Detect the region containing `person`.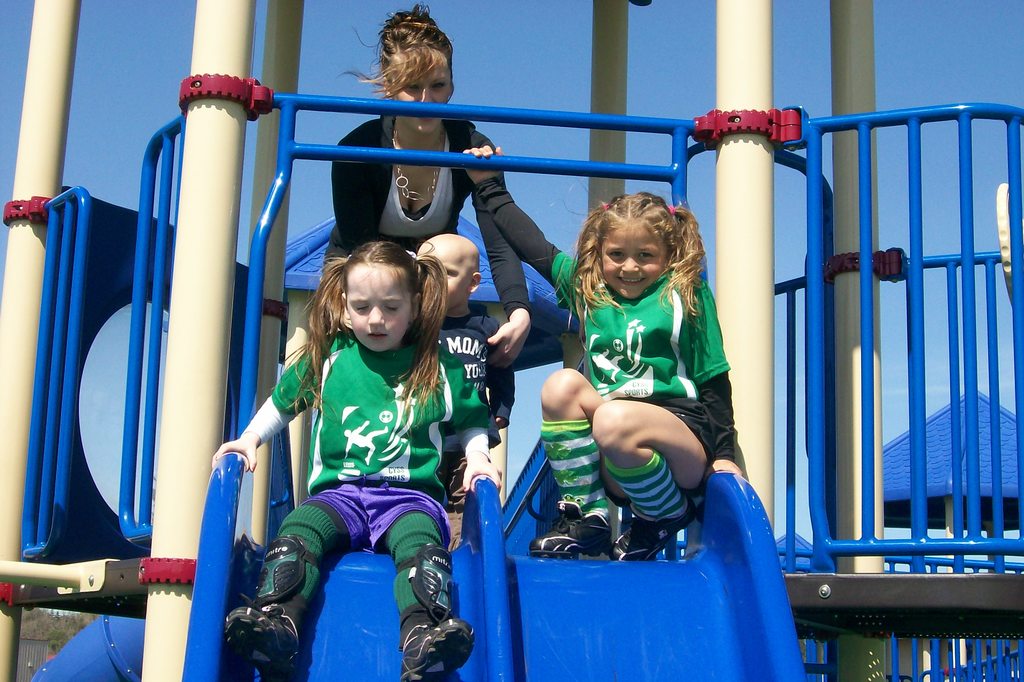
(x1=283, y1=226, x2=508, y2=508).
